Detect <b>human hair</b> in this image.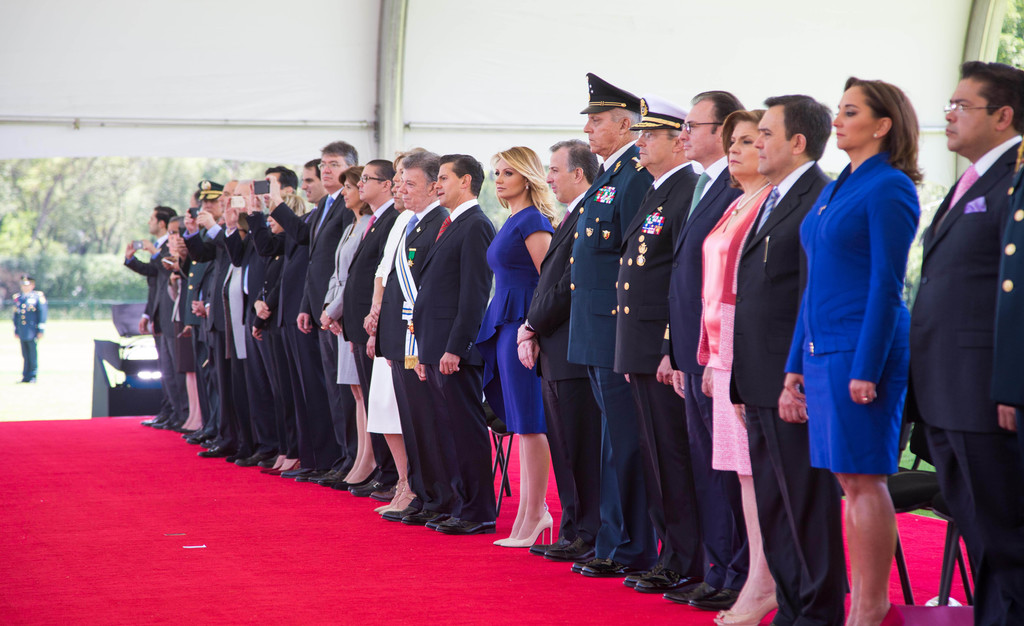
Detection: [left=545, top=139, right=598, bottom=185].
